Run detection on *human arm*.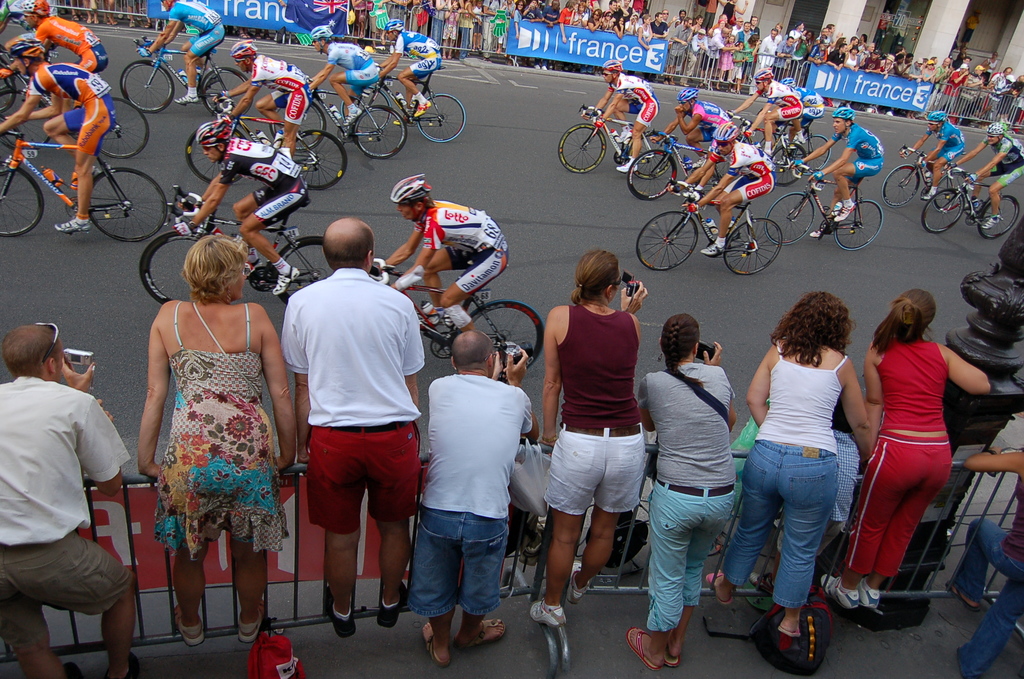
Result: bbox(676, 104, 706, 135).
